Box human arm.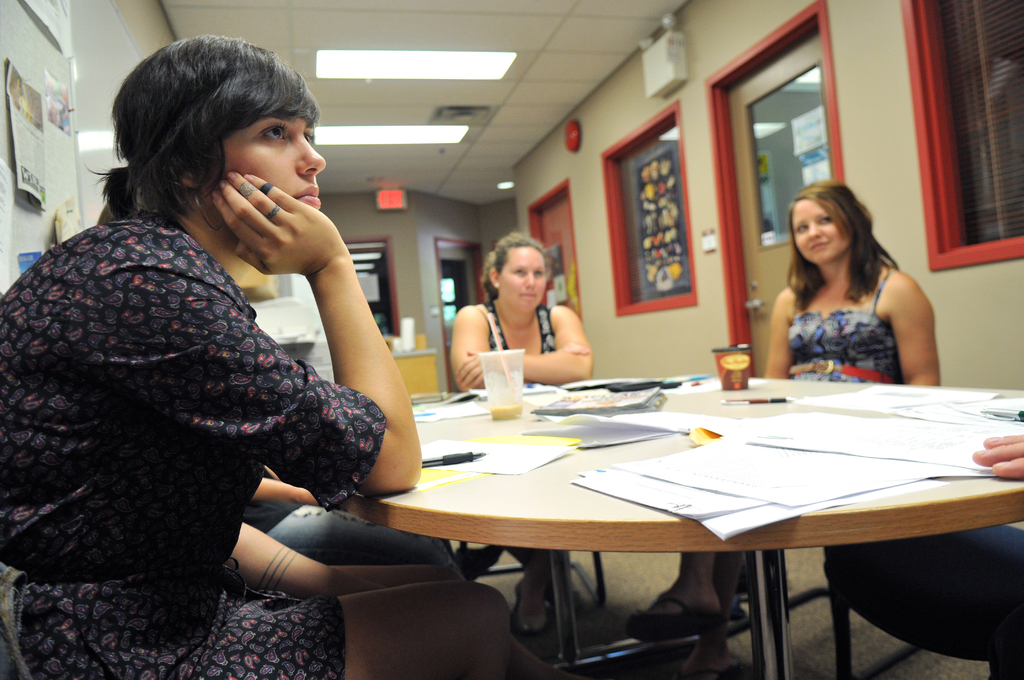
(765,287,787,379).
